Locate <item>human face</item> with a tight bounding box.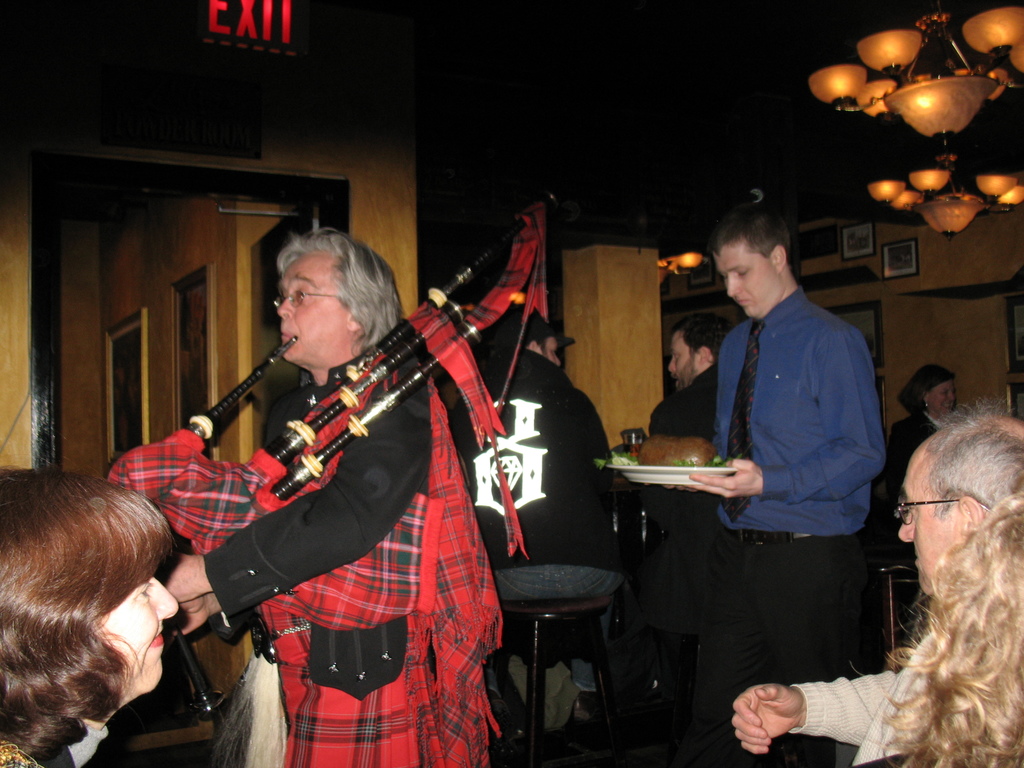
277 252 353 367.
